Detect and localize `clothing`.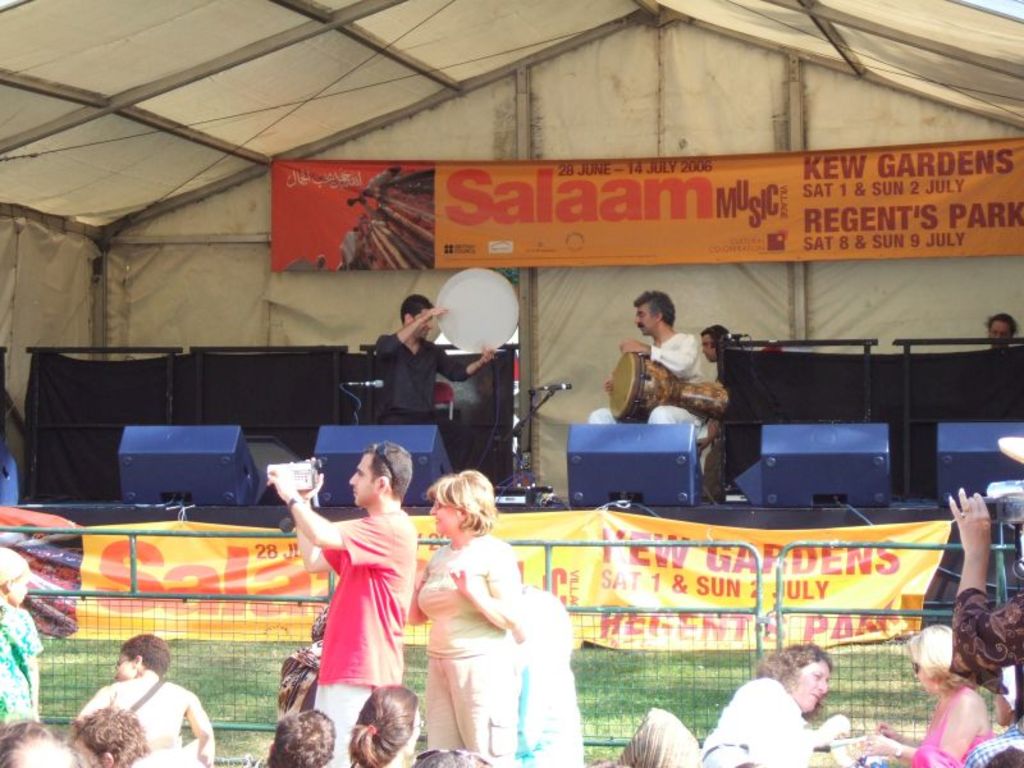
Localized at (x1=586, y1=328, x2=707, y2=442).
